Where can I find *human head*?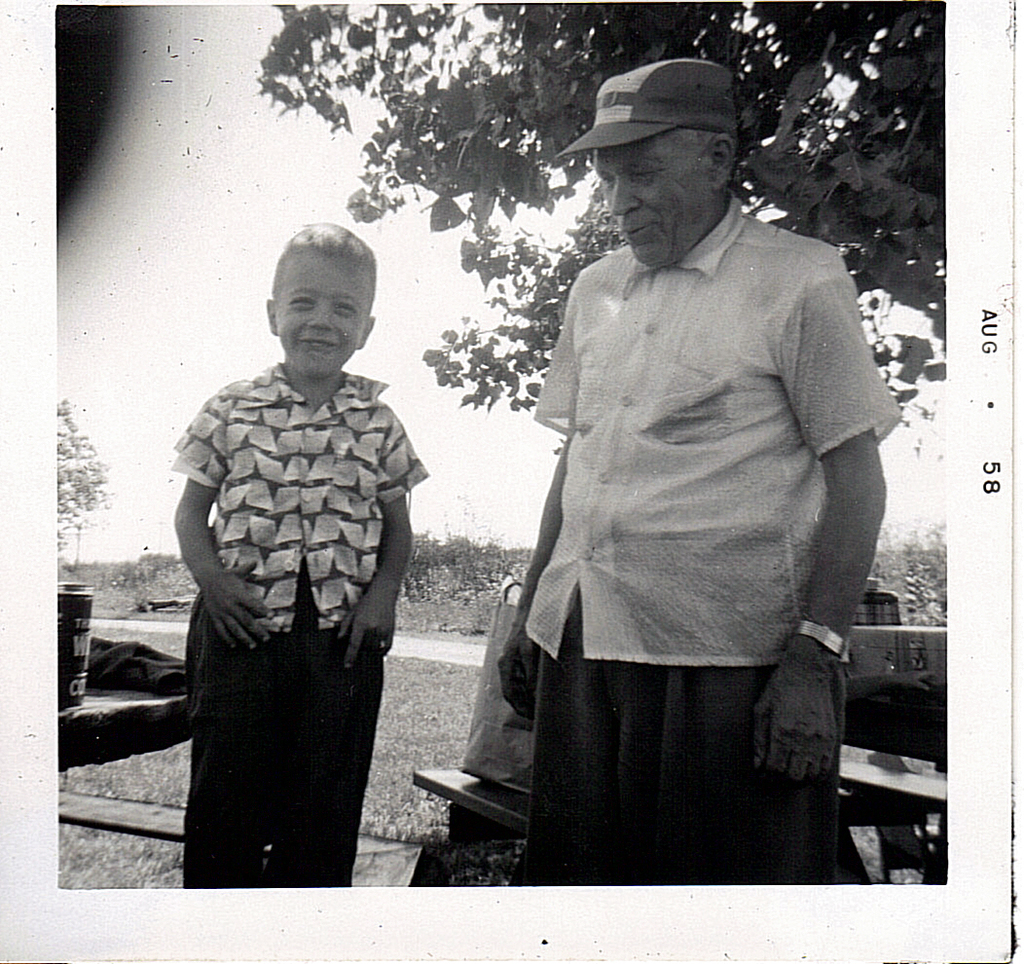
You can find it at <box>550,57,743,275</box>.
